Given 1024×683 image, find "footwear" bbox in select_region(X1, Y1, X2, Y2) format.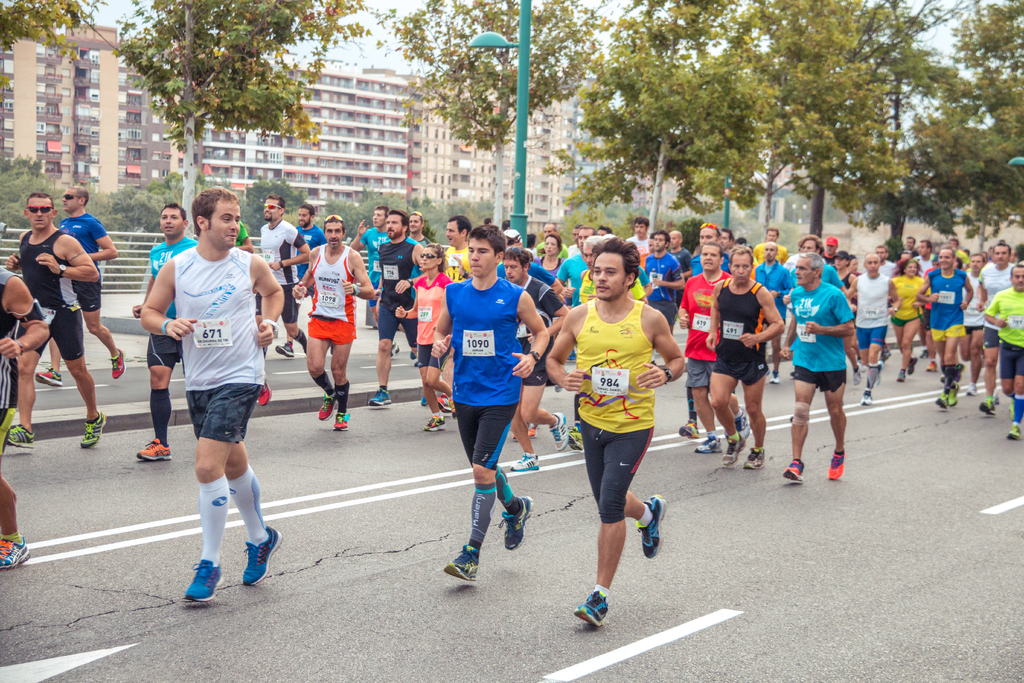
select_region(936, 384, 953, 407).
